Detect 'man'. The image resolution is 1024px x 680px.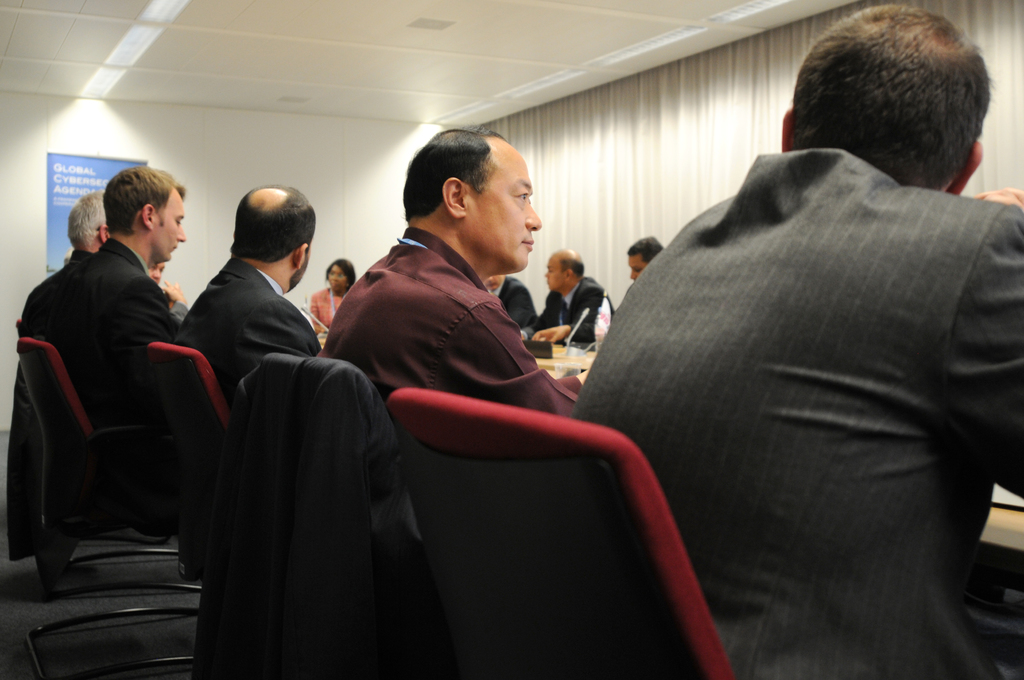
left=15, top=160, right=197, bottom=535.
